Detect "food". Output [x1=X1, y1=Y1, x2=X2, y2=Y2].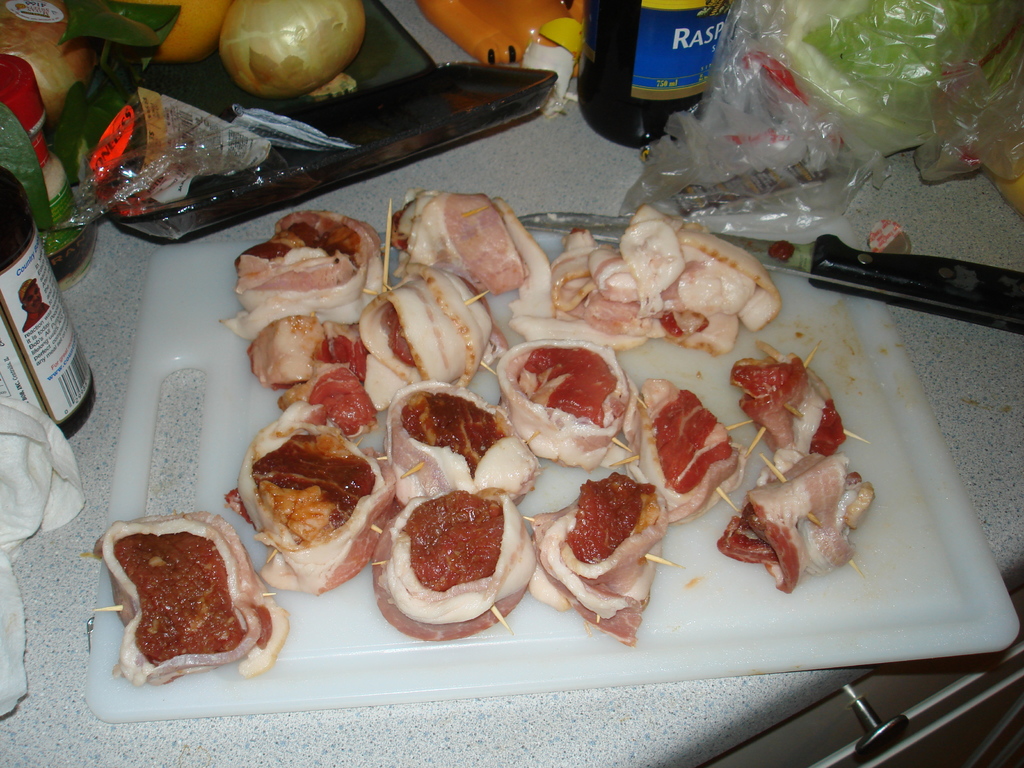
[x1=220, y1=0, x2=366, y2=100].
